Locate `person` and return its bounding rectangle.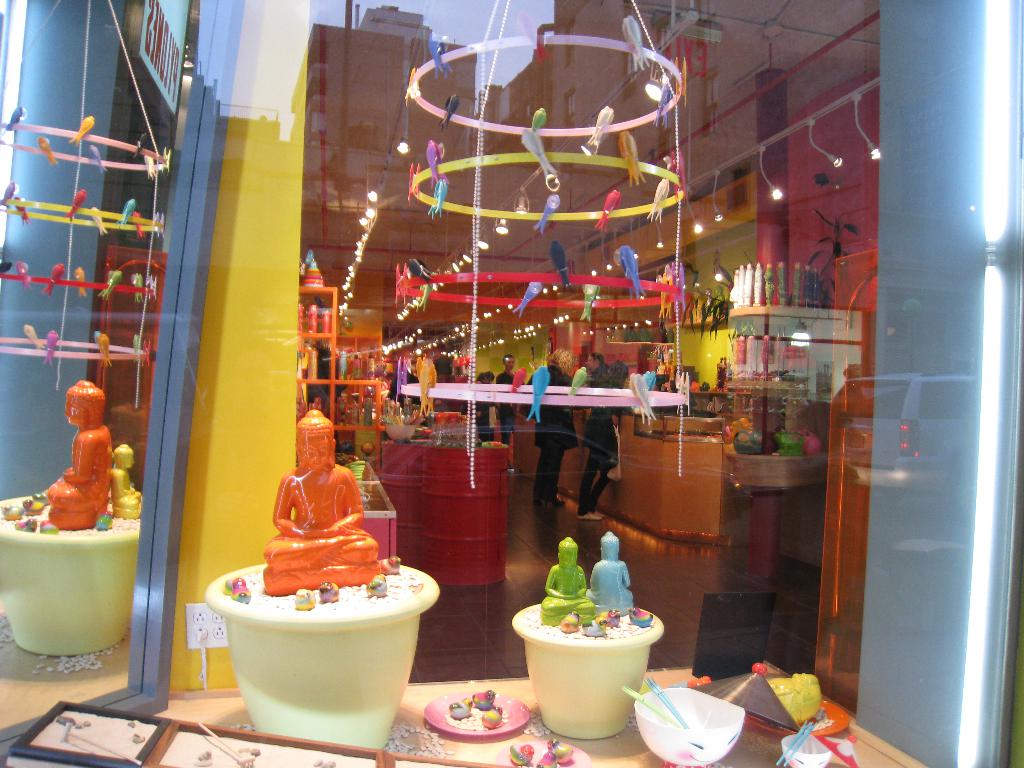
locate(573, 358, 656, 522).
